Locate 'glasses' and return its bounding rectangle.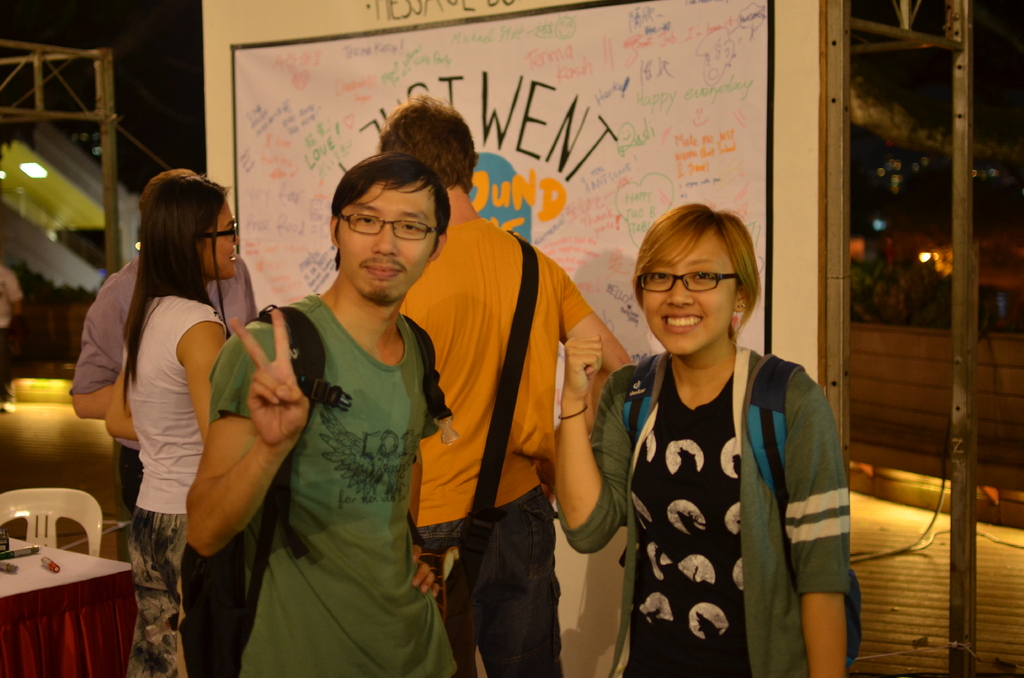
bbox(339, 213, 444, 241).
